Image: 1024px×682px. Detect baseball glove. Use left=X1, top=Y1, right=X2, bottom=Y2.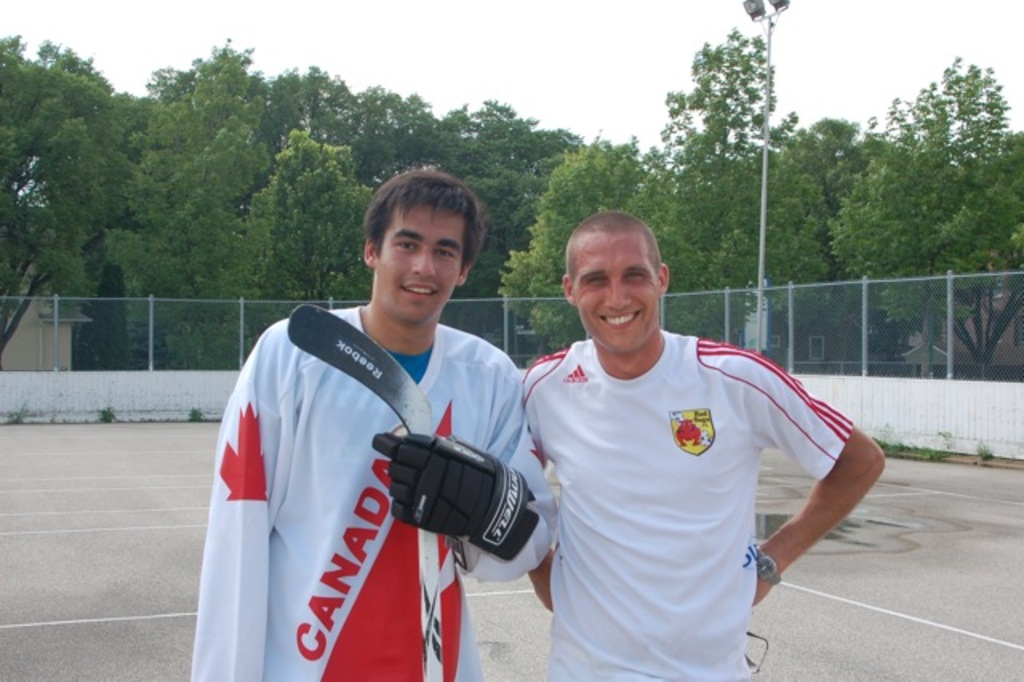
left=370, top=426, right=544, bottom=562.
